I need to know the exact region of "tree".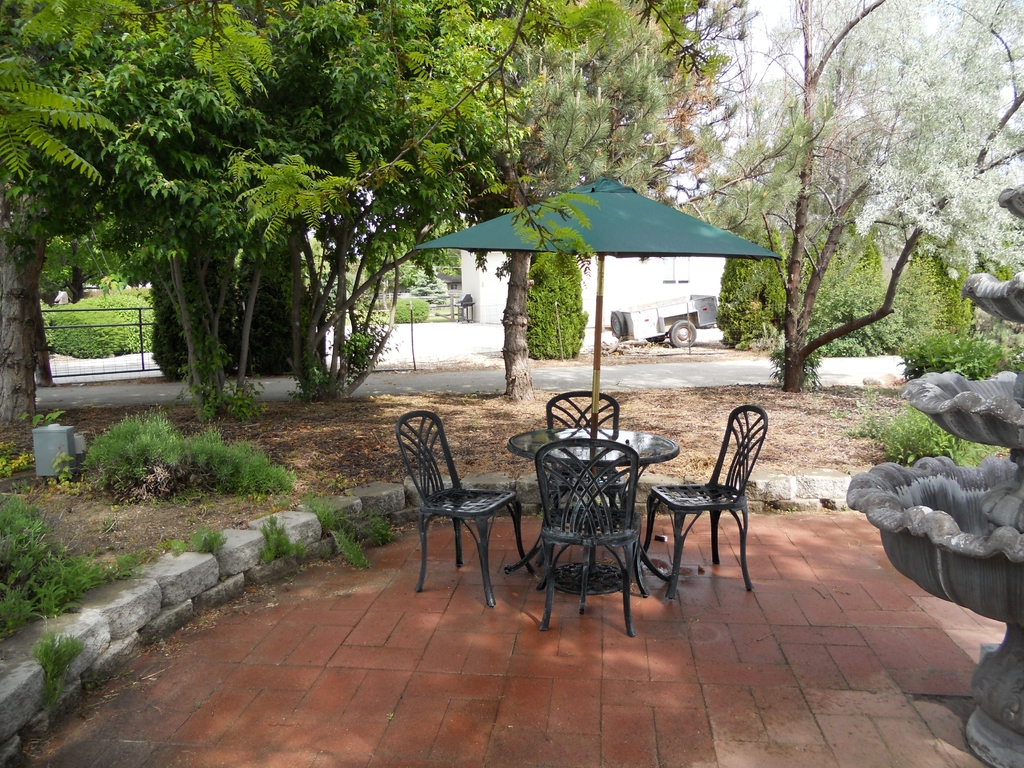
Region: [x1=746, y1=0, x2=964, y2=388].
